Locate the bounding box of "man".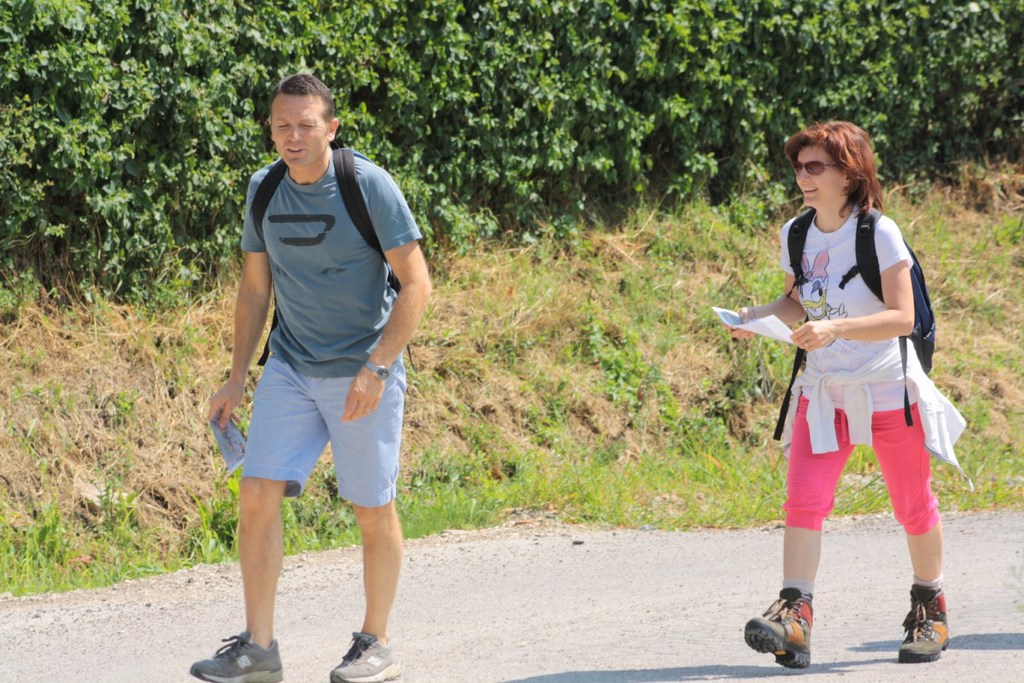
Bounding box: x1=180, y1=67, x2=436, y2=682.
